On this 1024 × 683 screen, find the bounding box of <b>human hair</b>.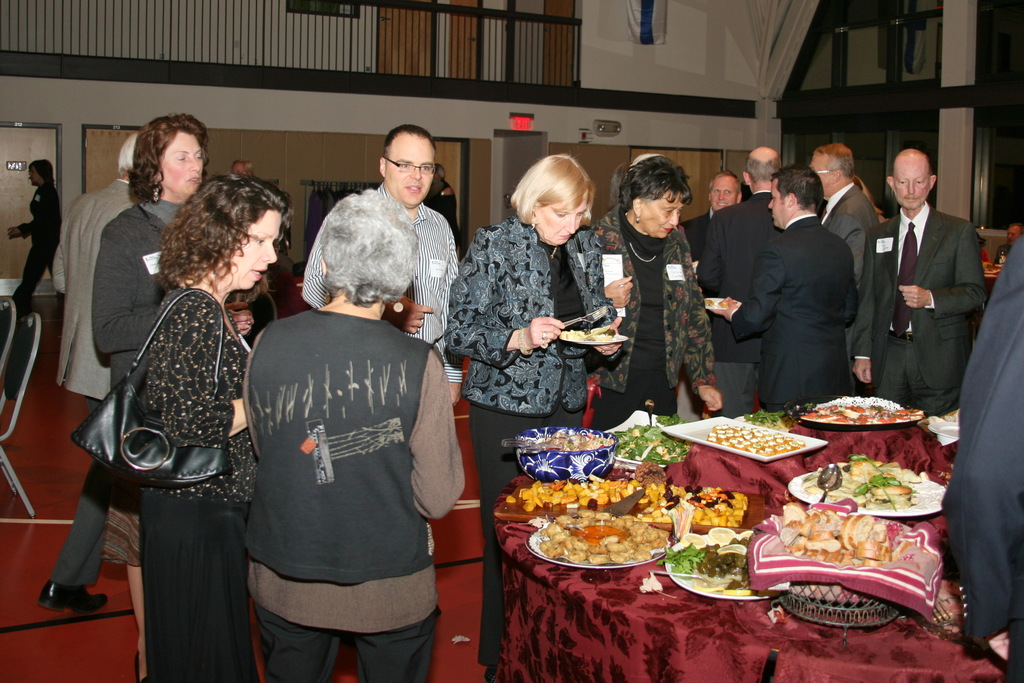
Bounding box: BBox(628, 156, 656, 168).
